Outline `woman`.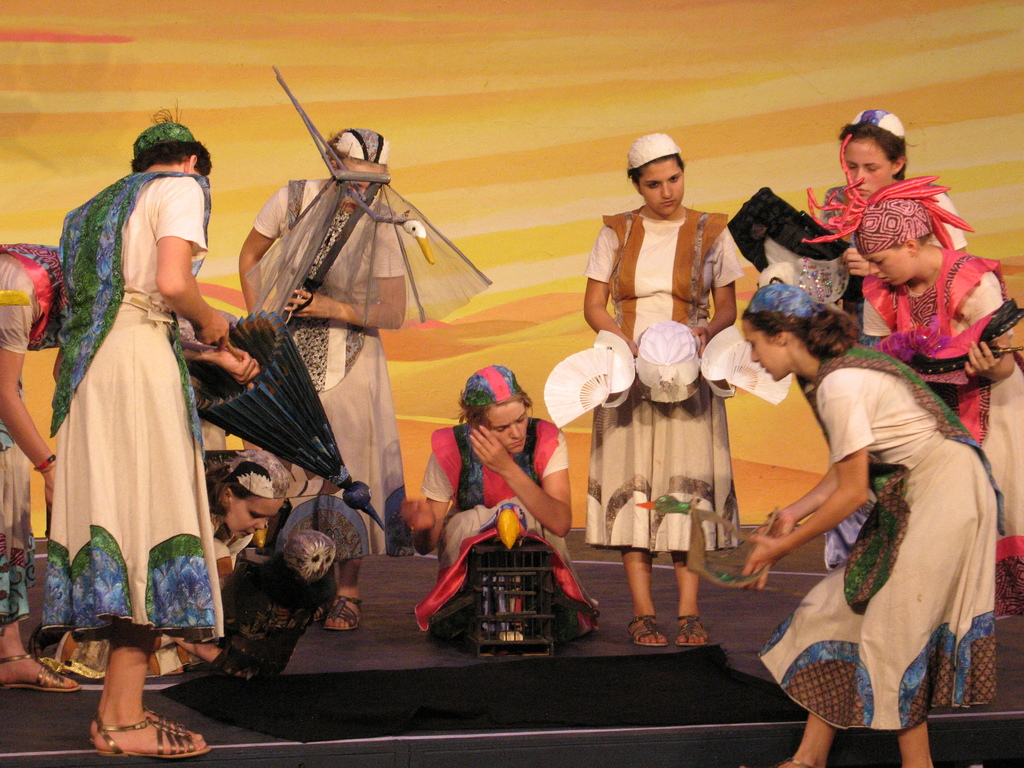
Outline: <bbox>808, 109, 968, 336</bbox>.
